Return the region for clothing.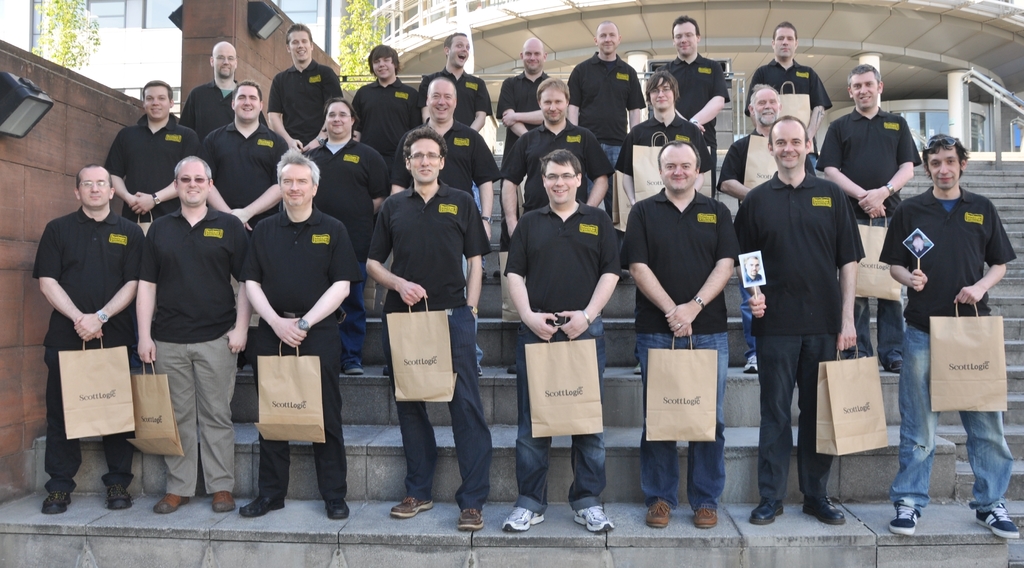
[left=437, top=64, right=479, bottom=130].
